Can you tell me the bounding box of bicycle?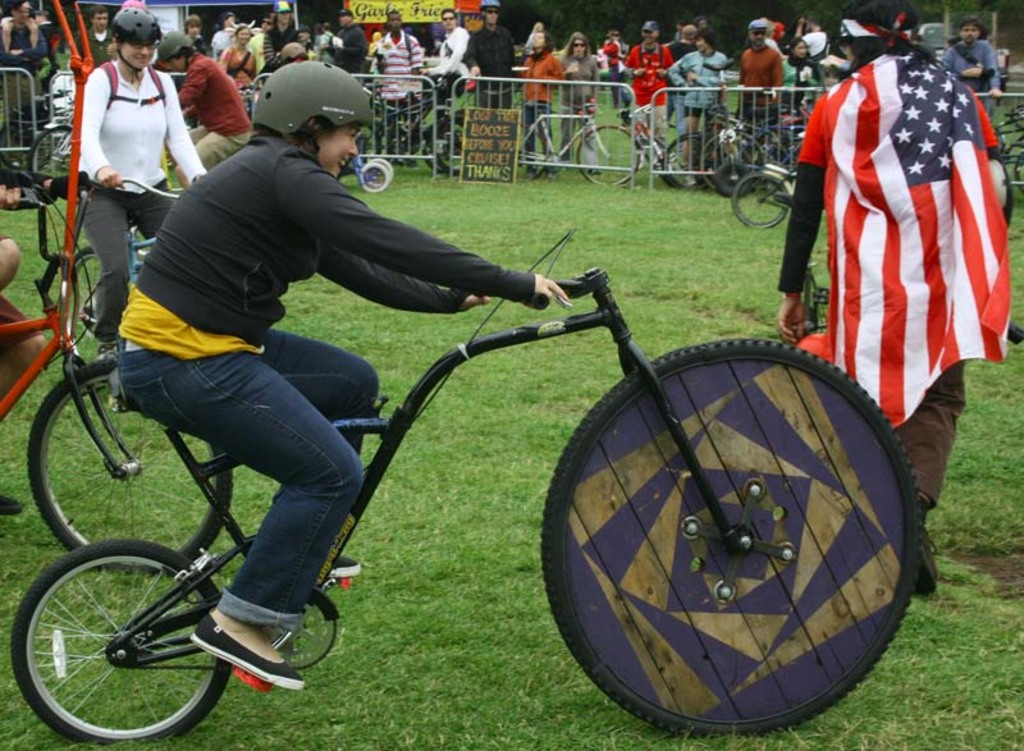
[left=0, top=174, right=237, bottom=571].
